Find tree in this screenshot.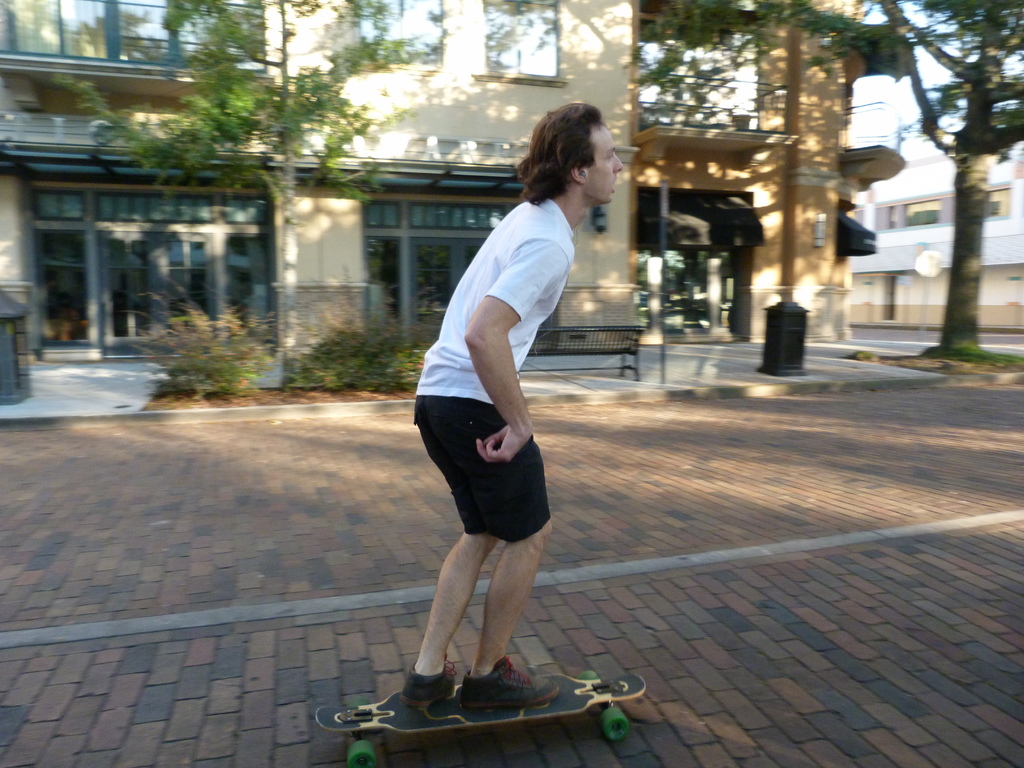
The bounding box for tree is BBox(65, 0, 401, 352).
